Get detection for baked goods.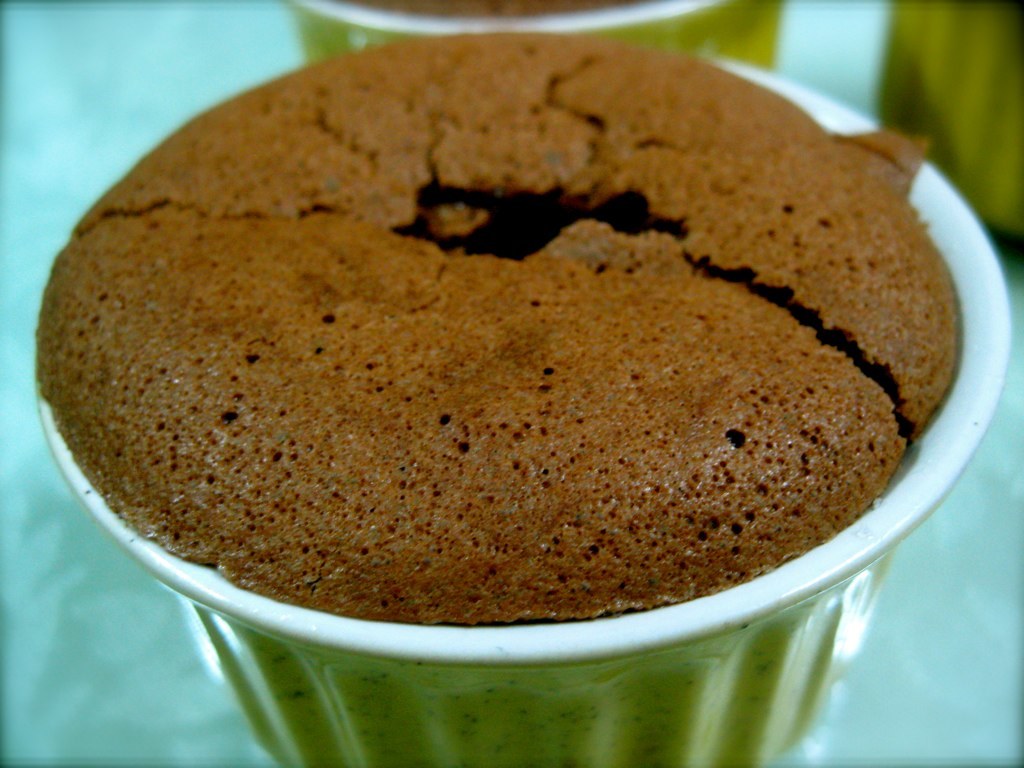
Detection: left=27, top=31, right=969, bottom=630.
